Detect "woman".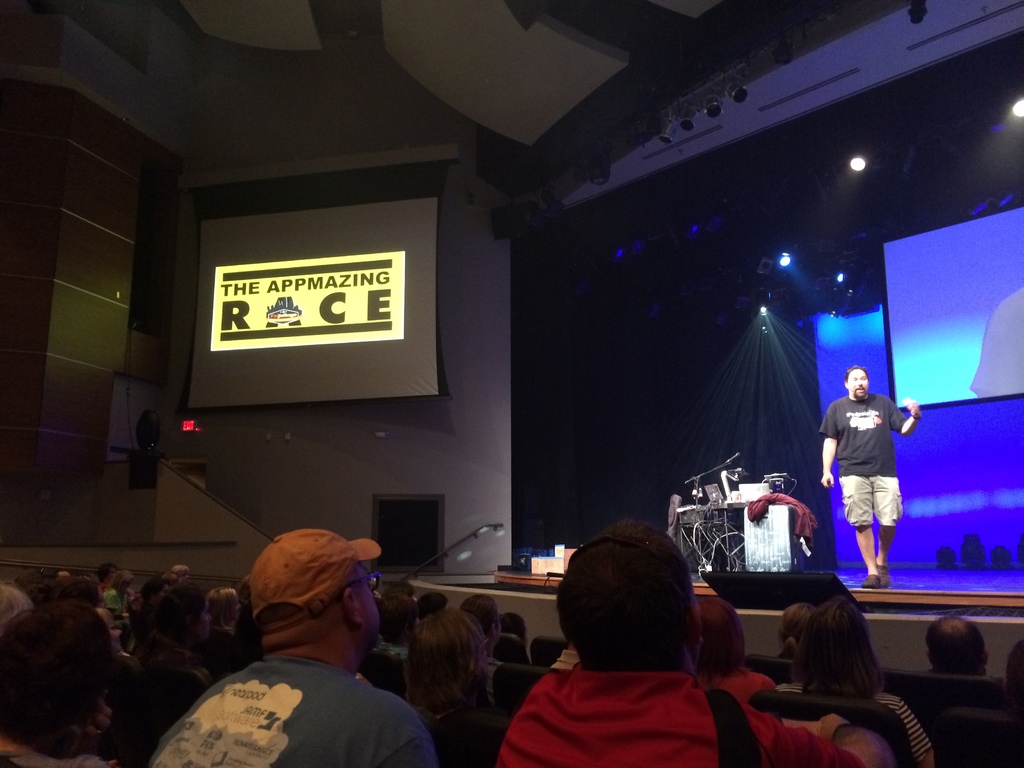
Detected at select_region(211, 580, 251, 648).
